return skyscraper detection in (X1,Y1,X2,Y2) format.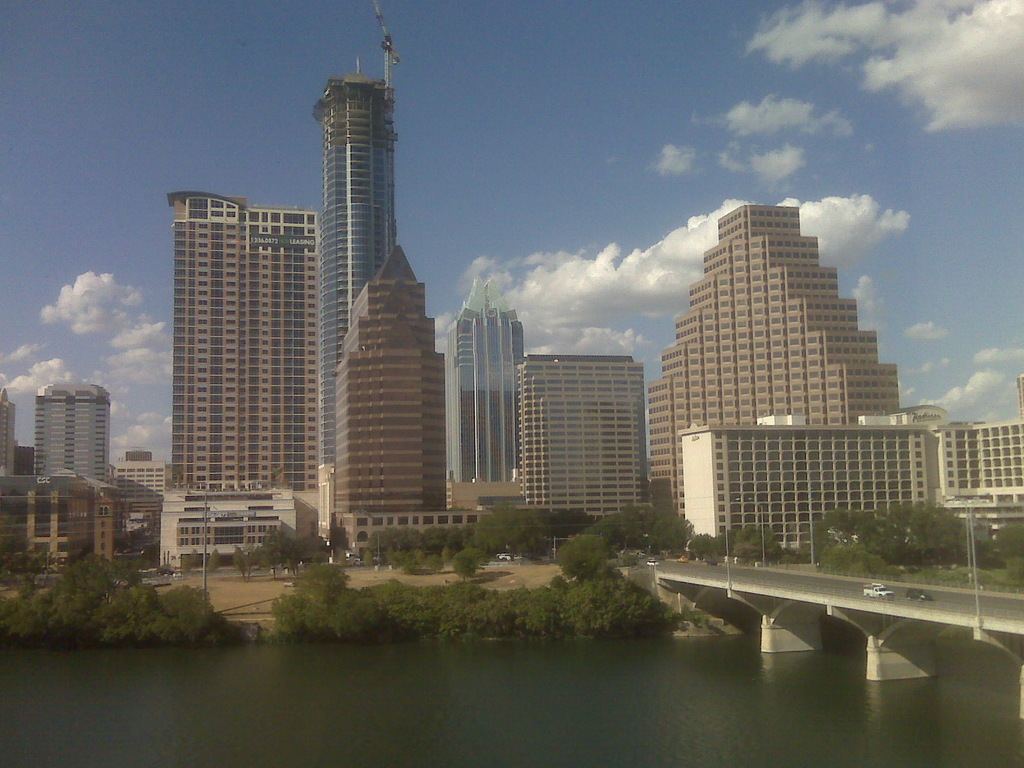
(144,195,326,575).
